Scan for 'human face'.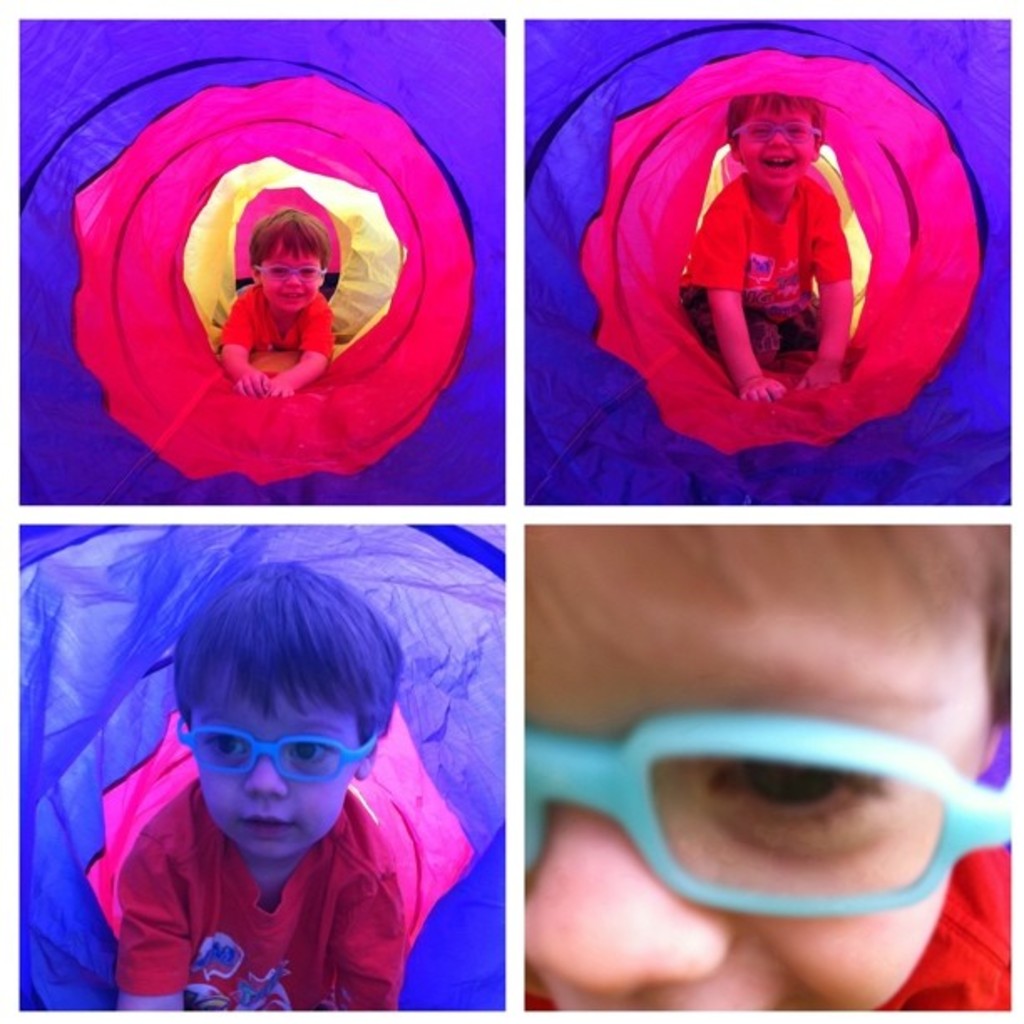
Scan result: 519, 519, 992, 1012.
